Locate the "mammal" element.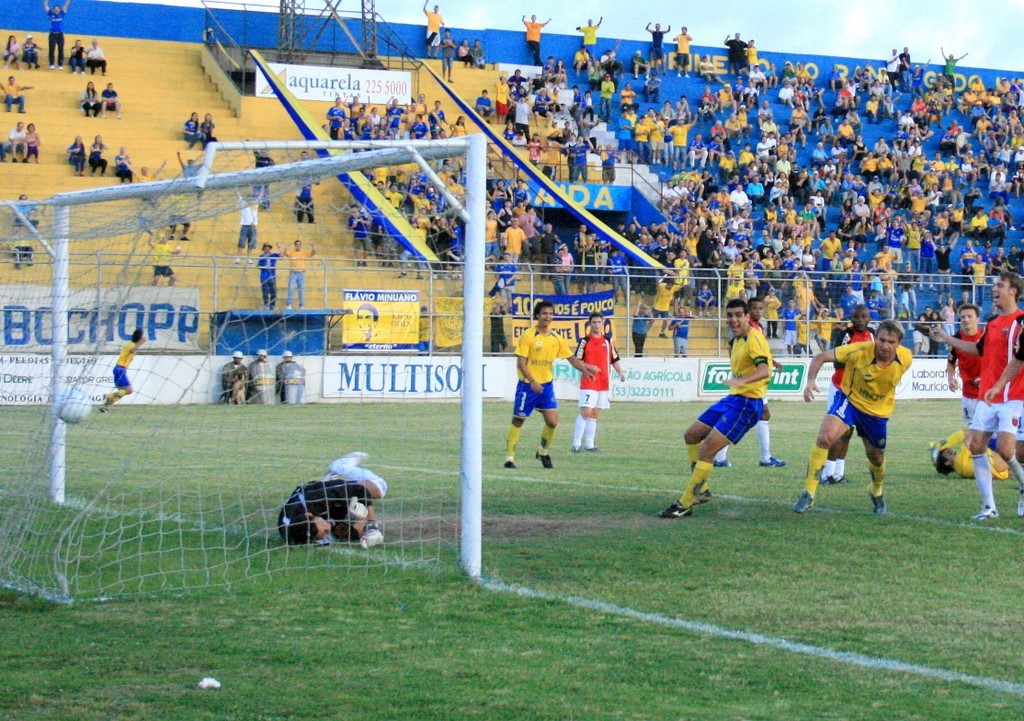
Element bbox: (0, 72, 33, 113).
